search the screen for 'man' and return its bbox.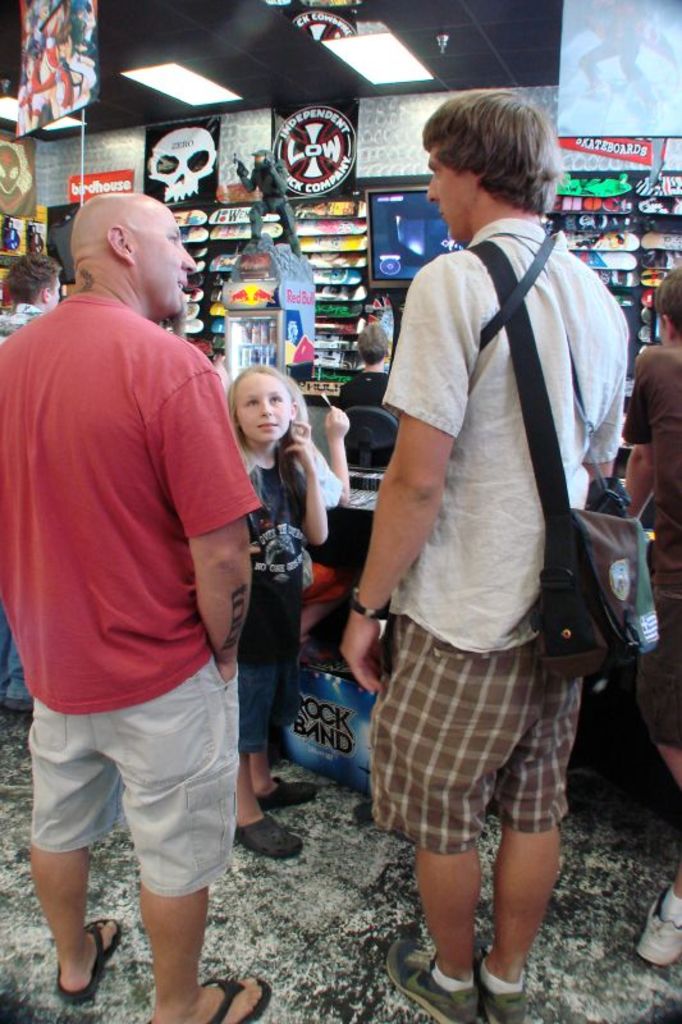
Found: crop(342, 88, 626, 1023).
